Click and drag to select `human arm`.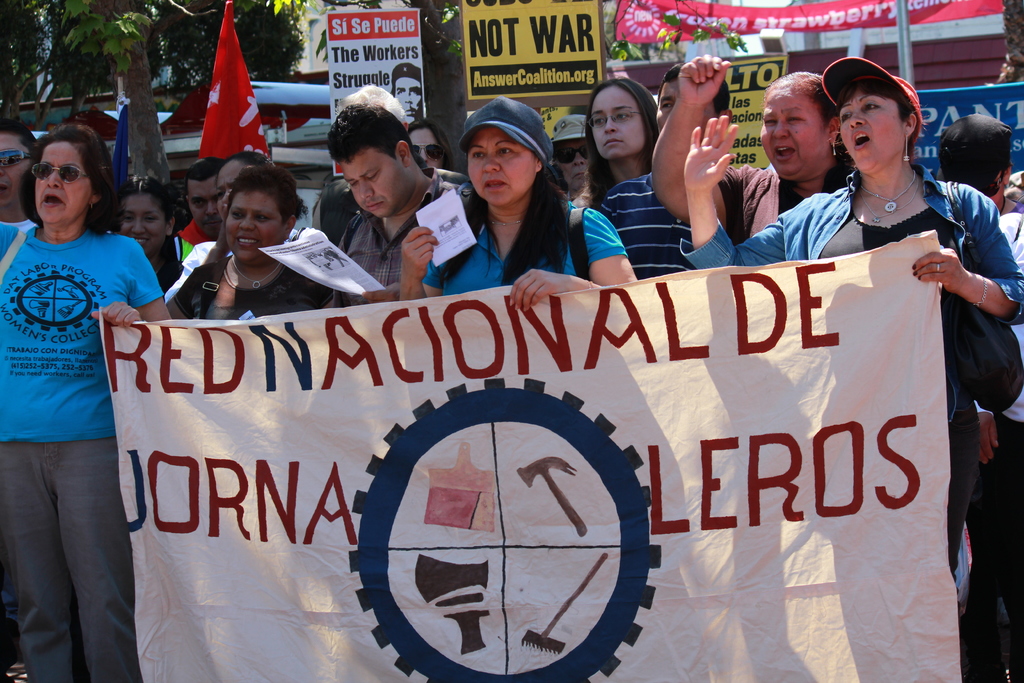
Selection: [left=652, top=45, right=749, bottom=226].
